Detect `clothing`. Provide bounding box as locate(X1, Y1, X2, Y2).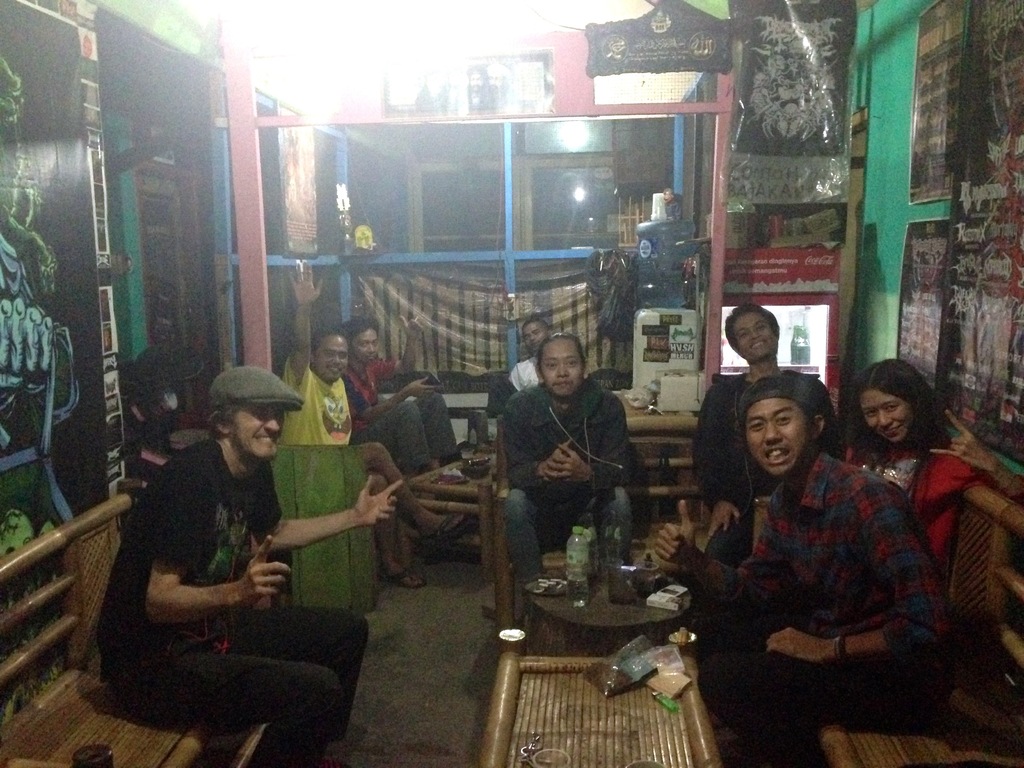
locate(698, 450, 954, 767).
